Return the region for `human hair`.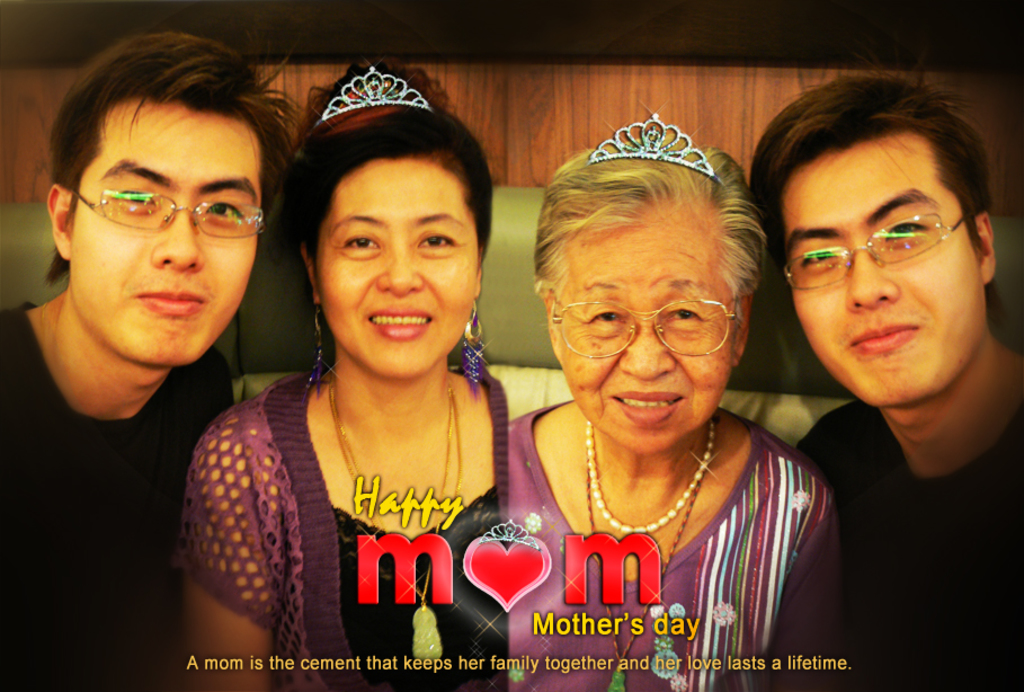
left=258, top=57, right=496, bottom=332.
